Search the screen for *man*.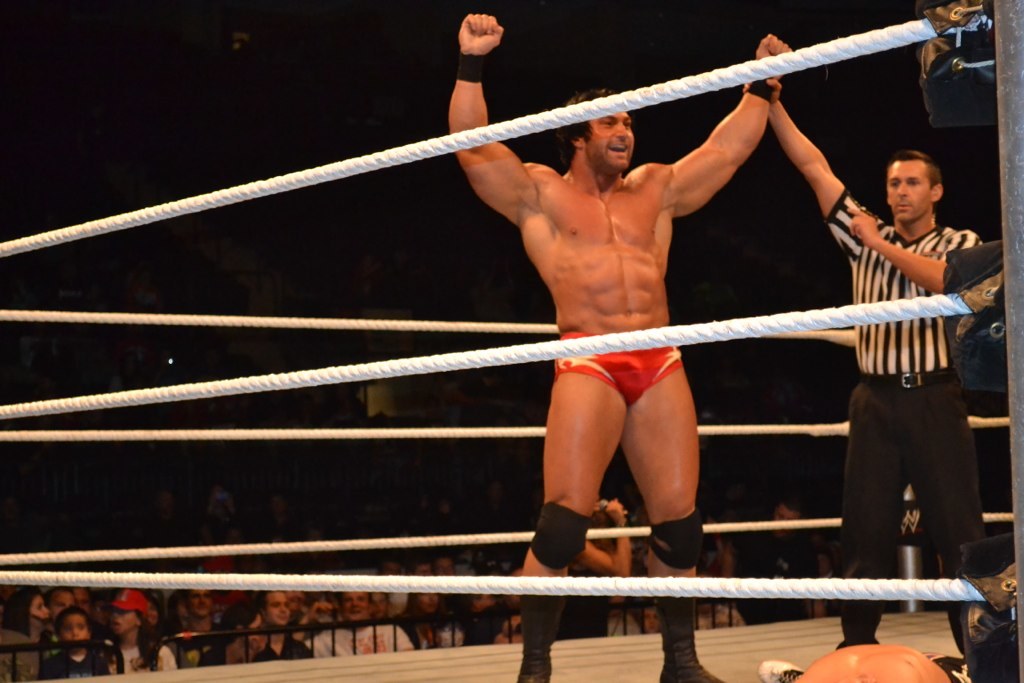
Found at [741,76,985,662].
